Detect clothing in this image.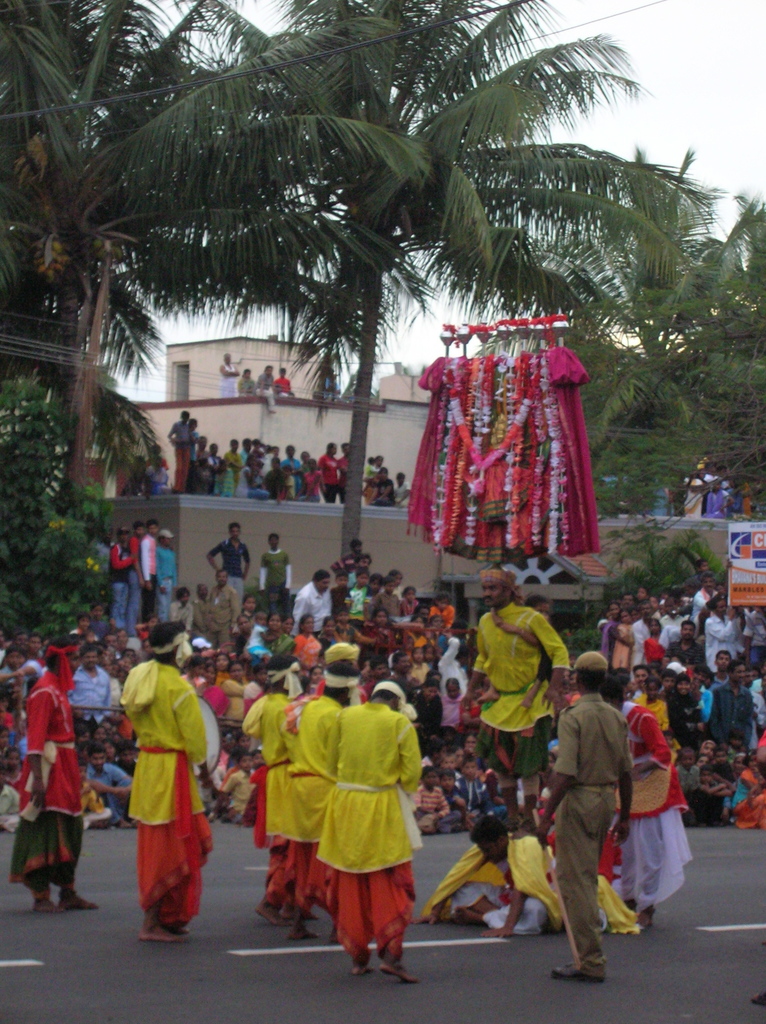
Detection: (203, 669, 255, 727).
